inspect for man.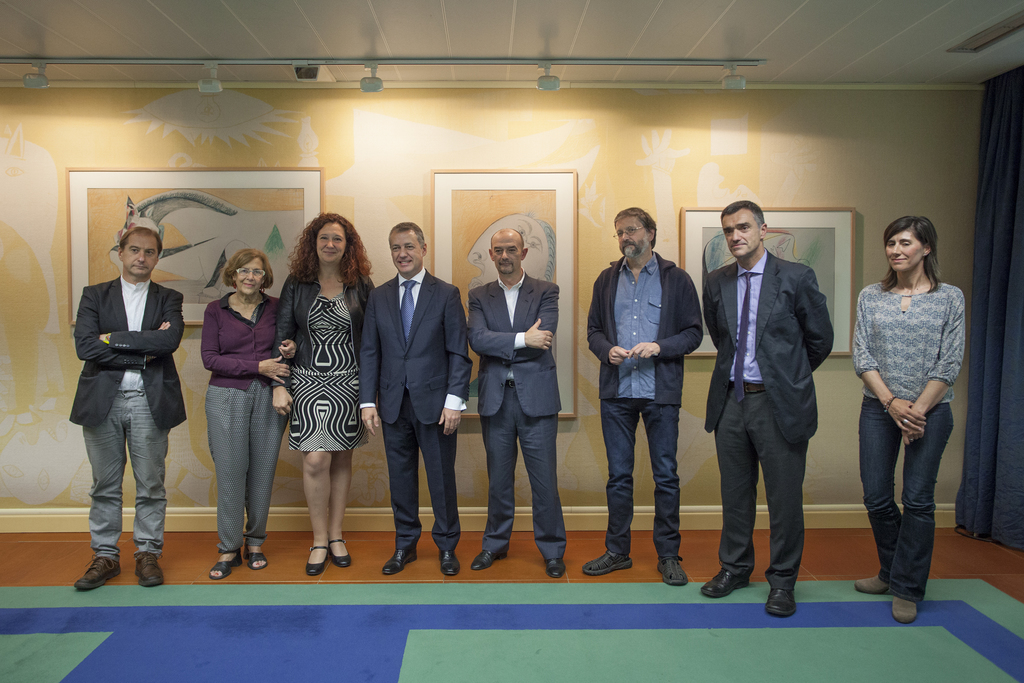
Inspection: {"x1": 60, "y1": 213, "x2": 177, "y2": 595}.
